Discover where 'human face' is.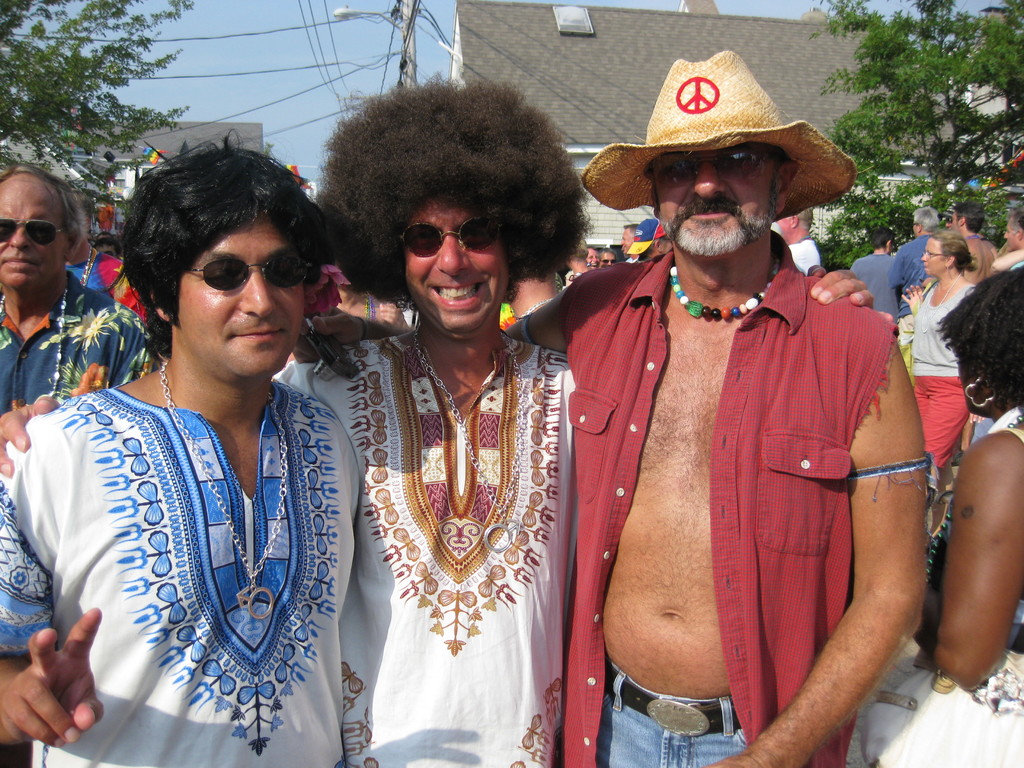
Discovered at l=620, t=228, r=634, b=257.
